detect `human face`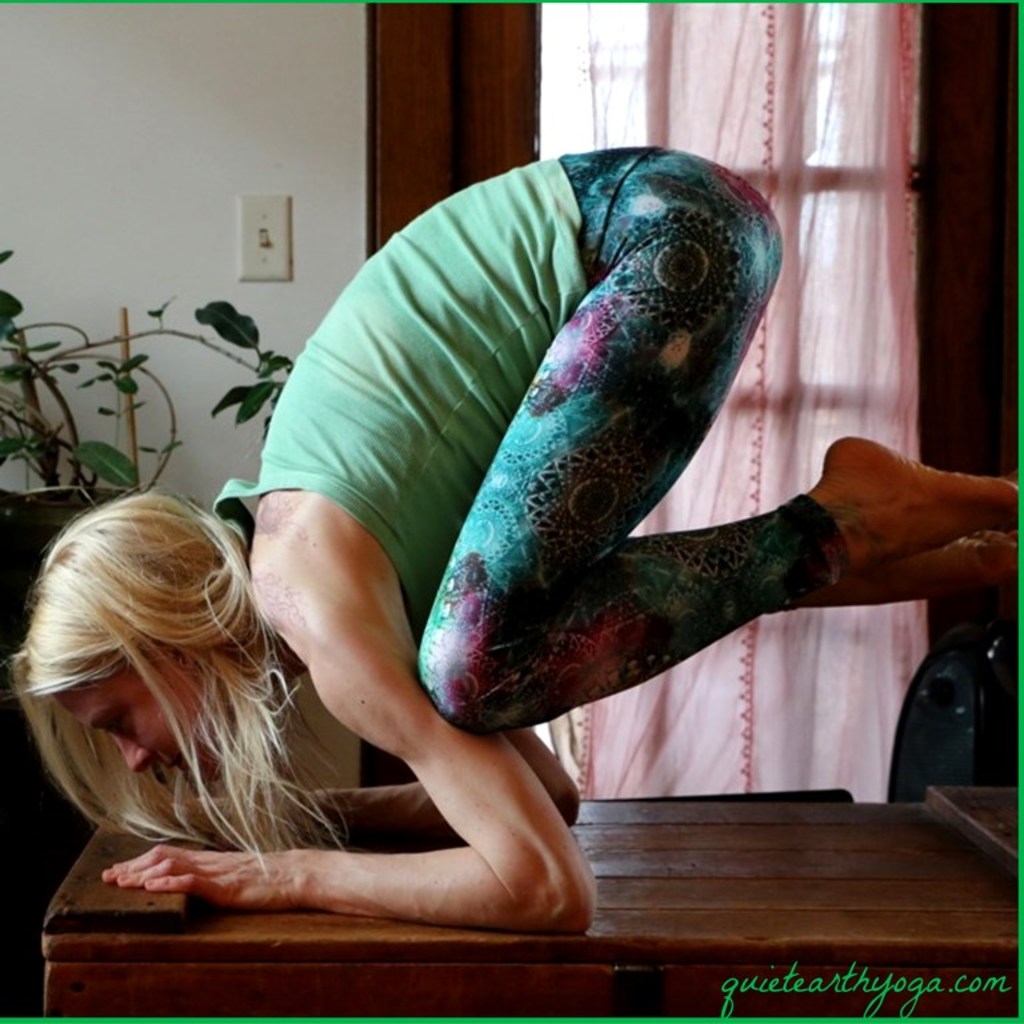
bbox=[48, 652, 212, 783]
